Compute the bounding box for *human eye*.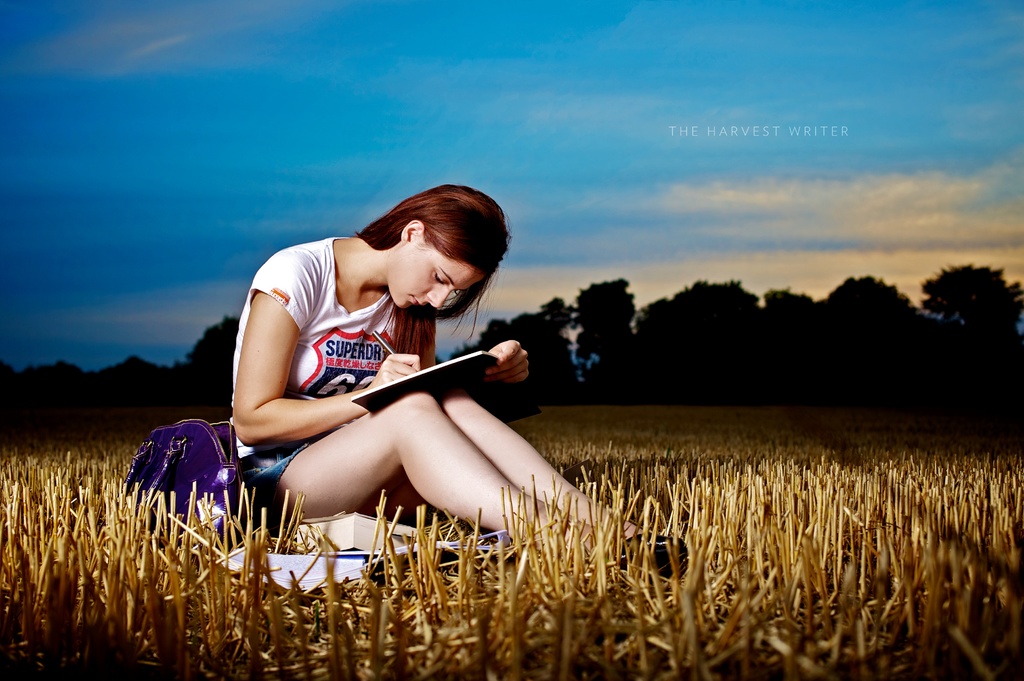
Rect(430, 271, 450, 289).
